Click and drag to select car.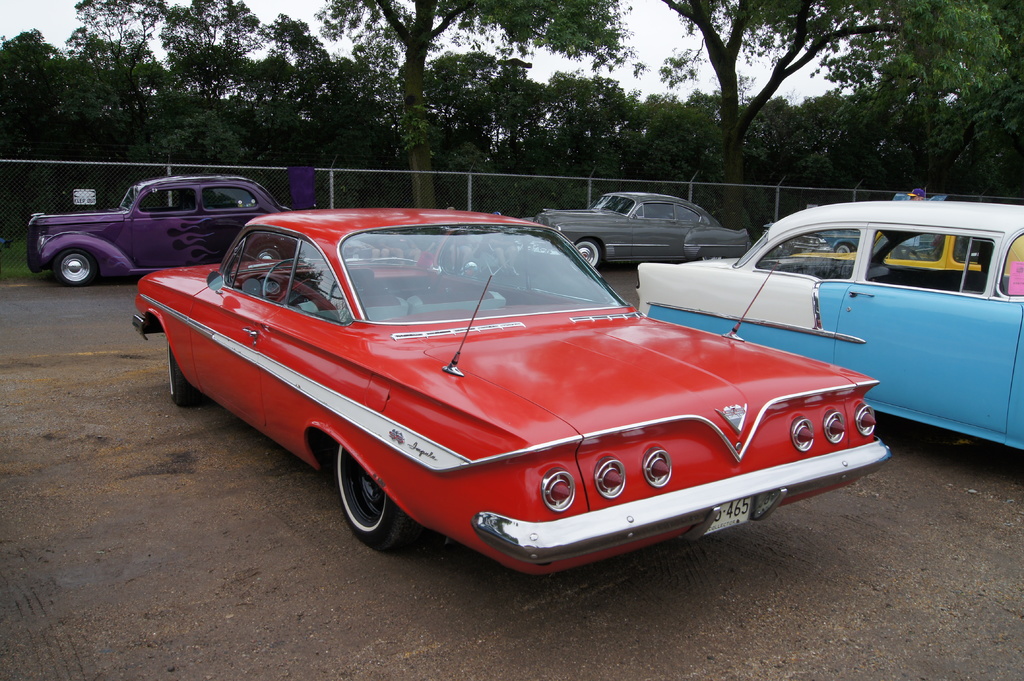
Selection: box=[622, 200, 1023, 479].
